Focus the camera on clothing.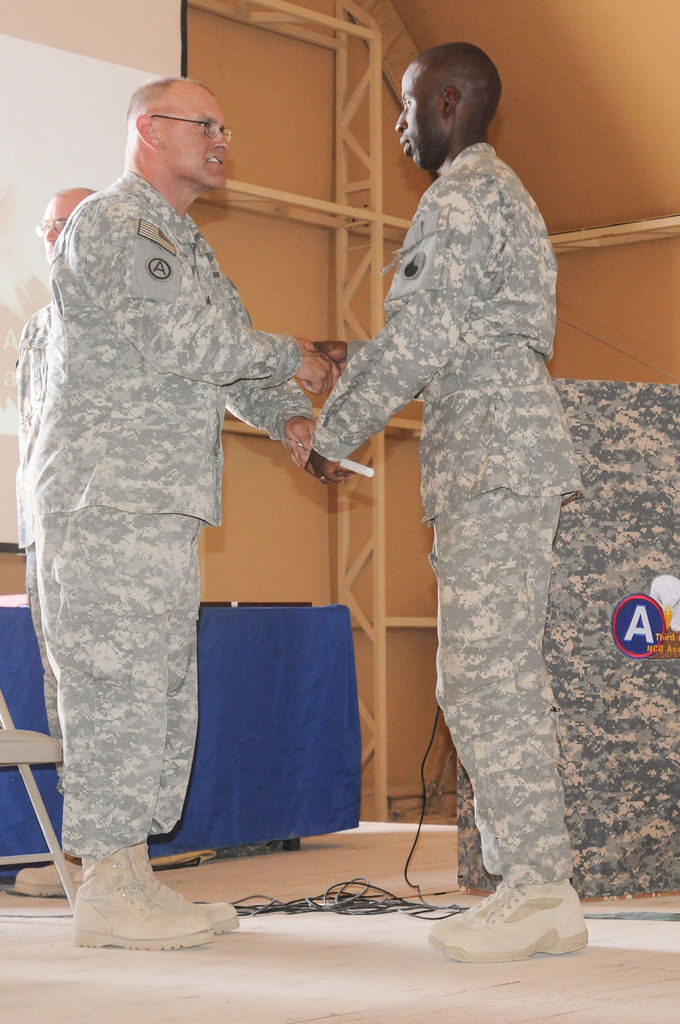
Focus region: pyautogui.locateOnScreen(3, 301, 209, 847).
